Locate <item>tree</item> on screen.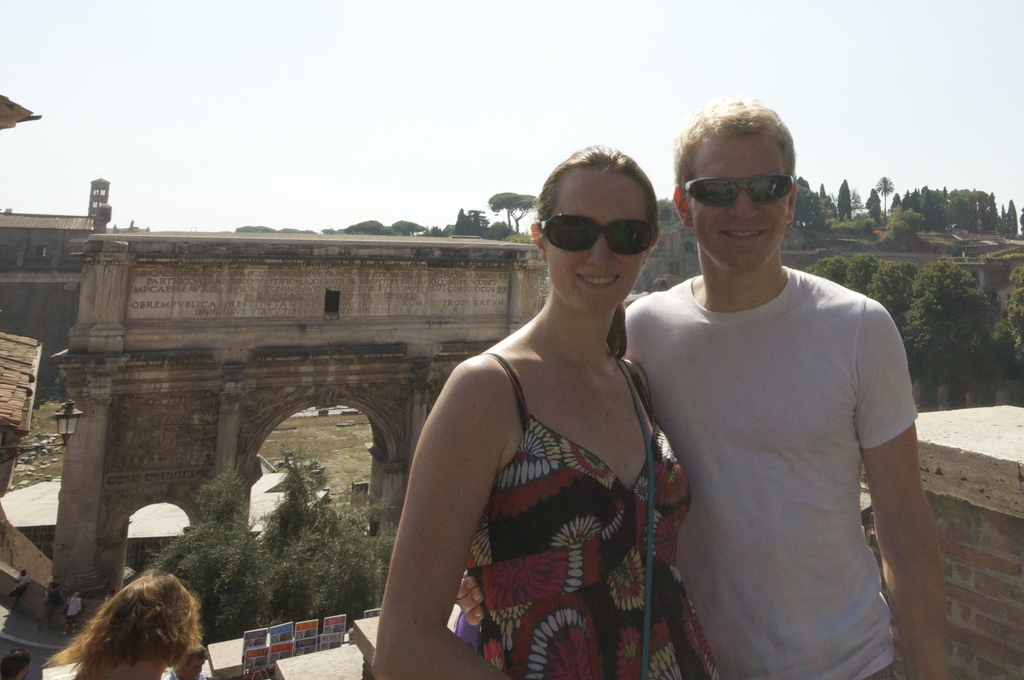
On screen at (346, 216, 404, 236).
